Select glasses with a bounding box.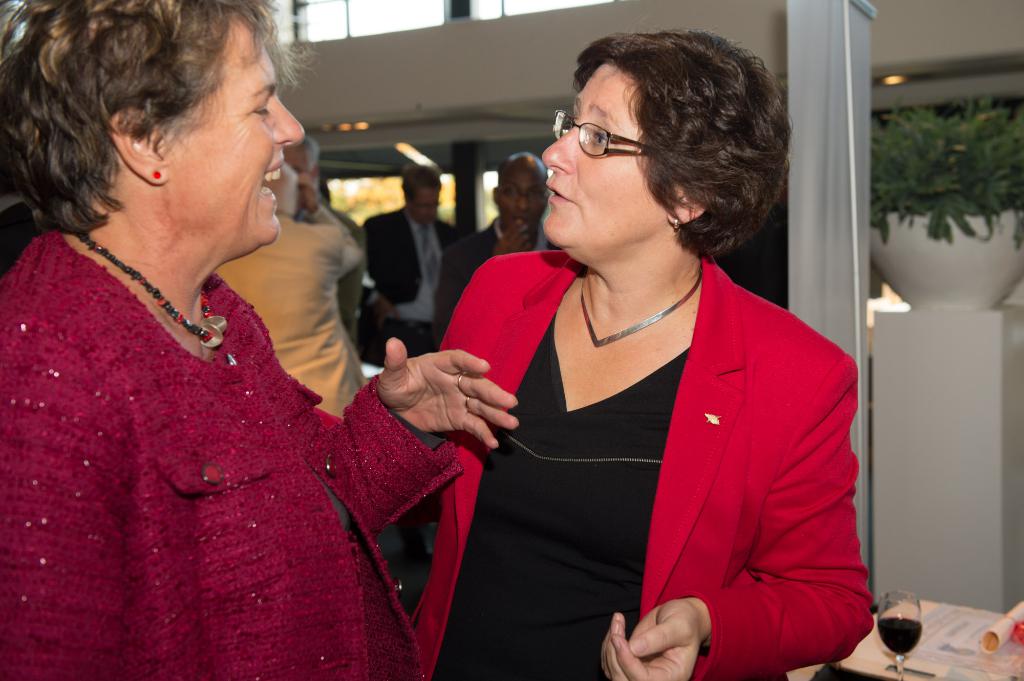
(500, 189, 547, 204).
